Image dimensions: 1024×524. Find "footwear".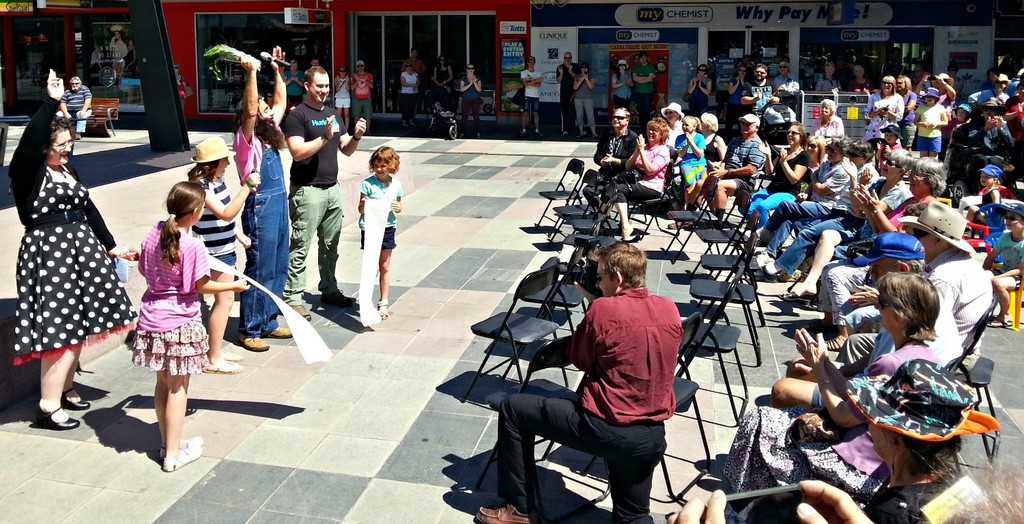
777:289:808:303.
